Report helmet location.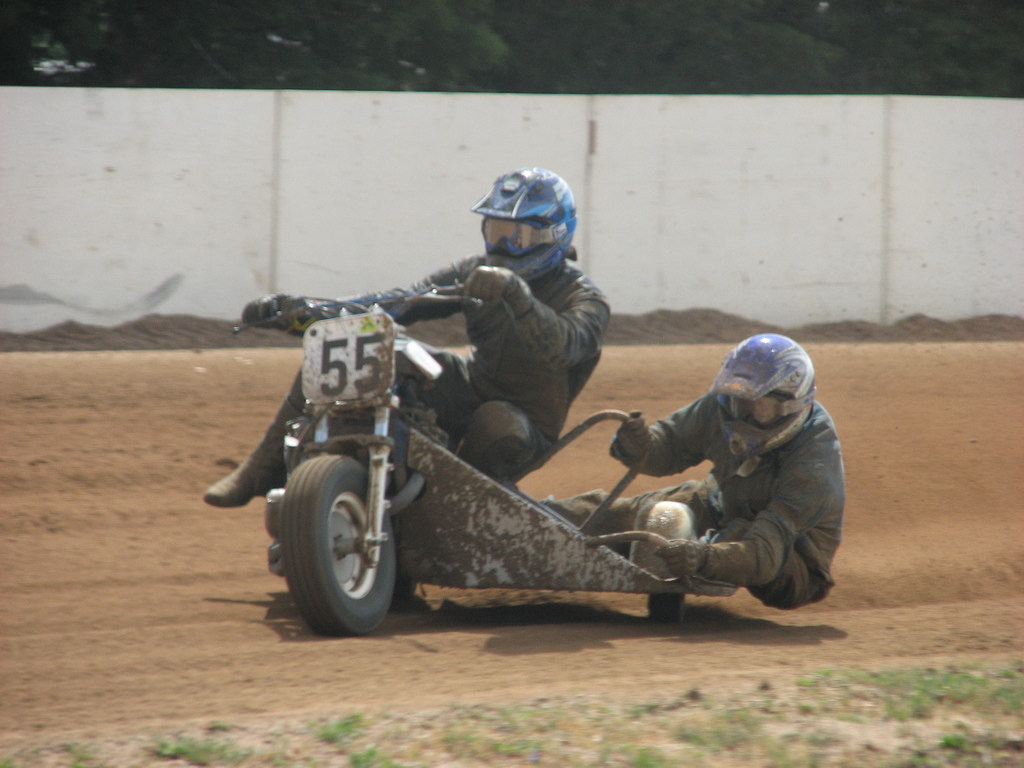
Report: BBox(469, 174, 580, 277).
